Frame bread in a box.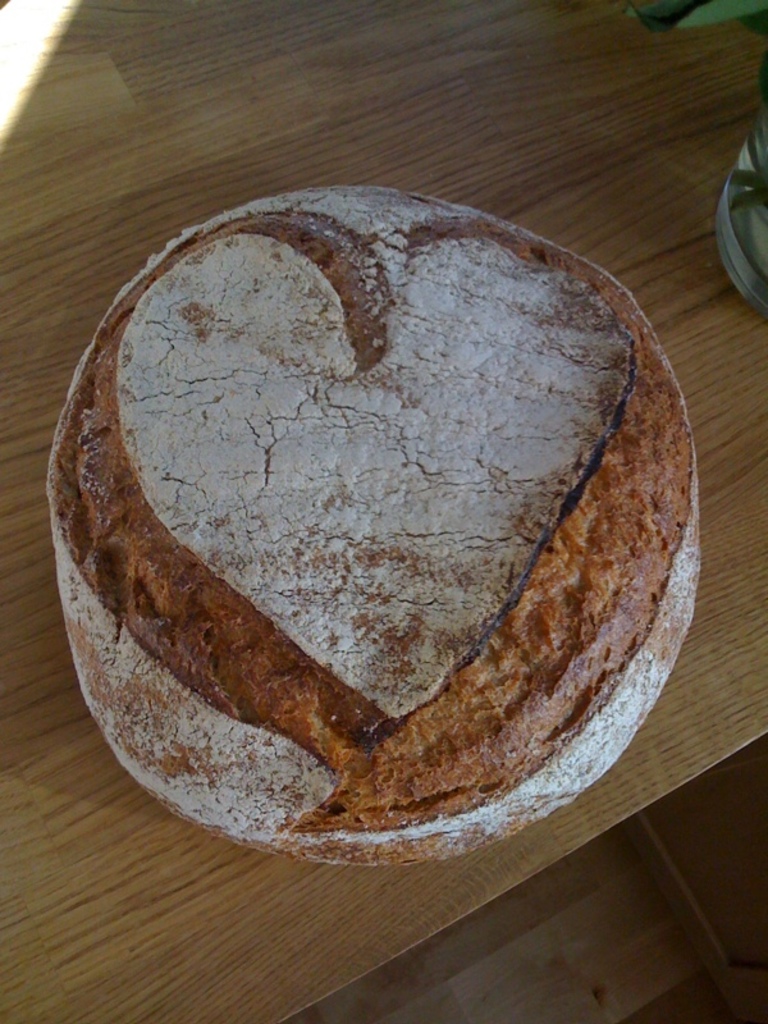
(54, 195, 698, 868).
